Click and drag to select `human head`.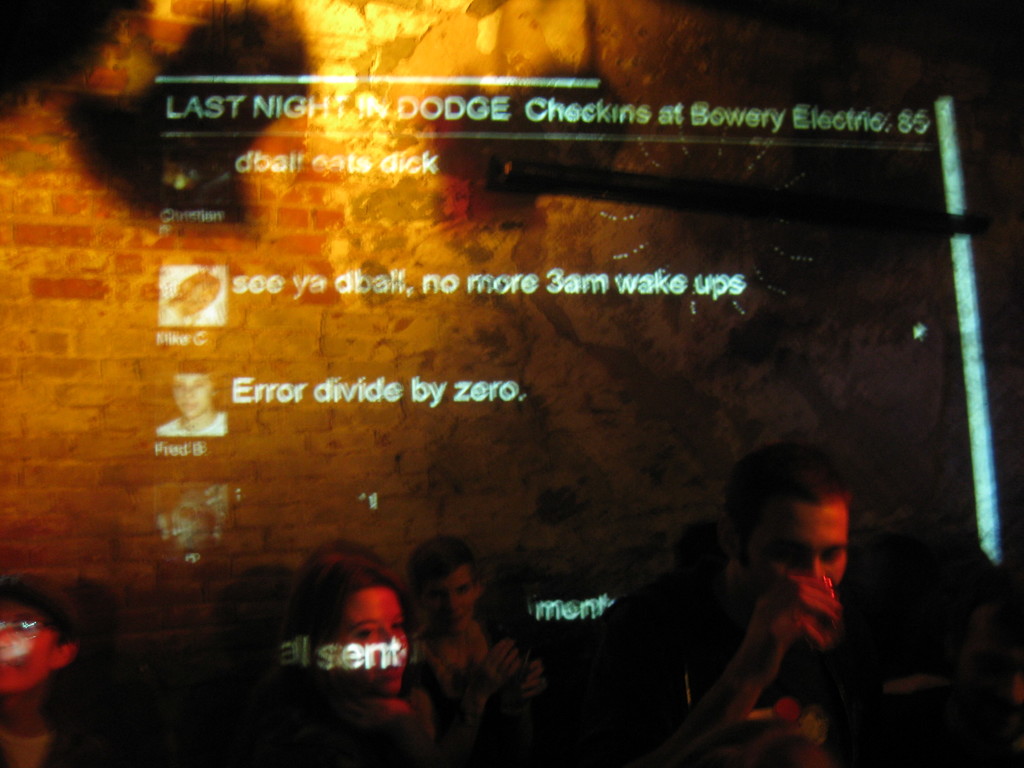
Selection: <bbox>164, 371, 209, 414</bbox>.
